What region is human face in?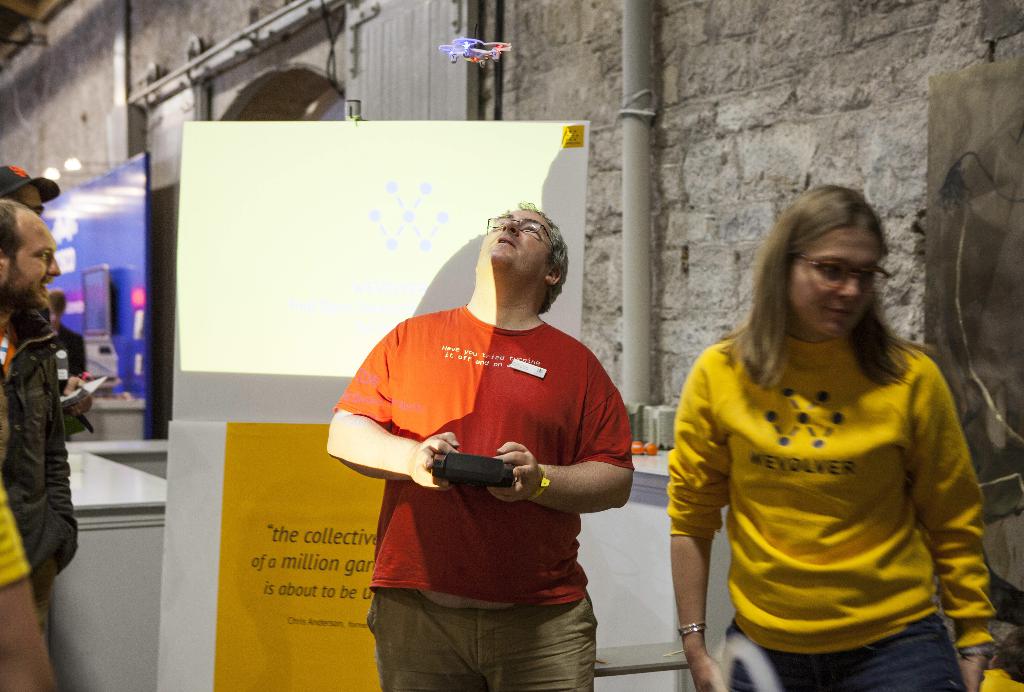
BBox(785, 225, 885, 330).
